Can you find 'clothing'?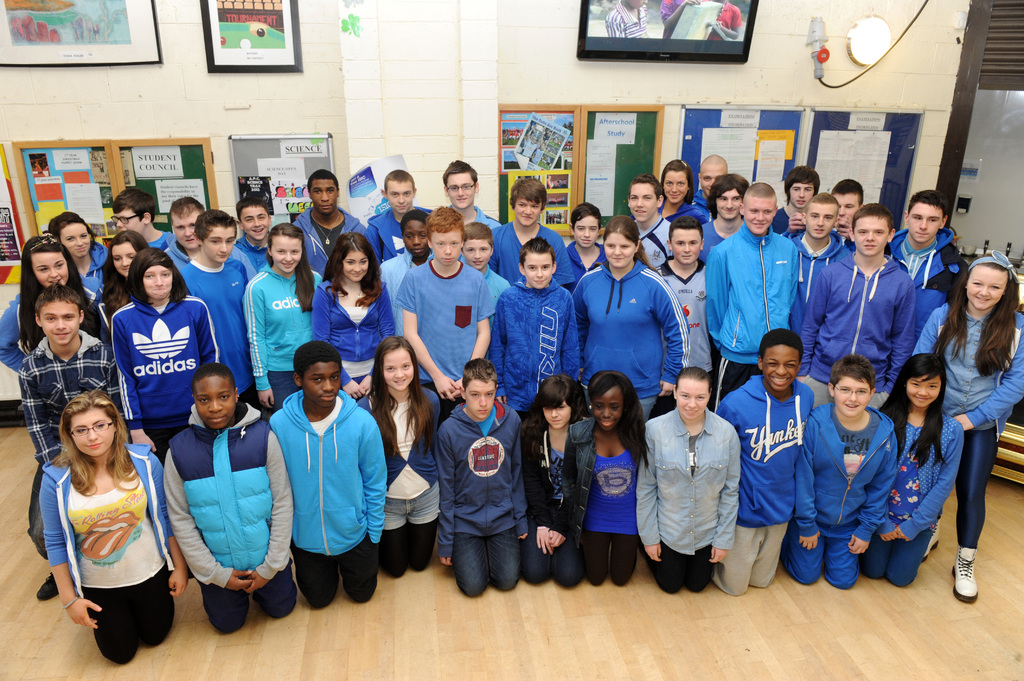
Yes, bounding box: x1=362 y1=377 x2=444 y2=586.
